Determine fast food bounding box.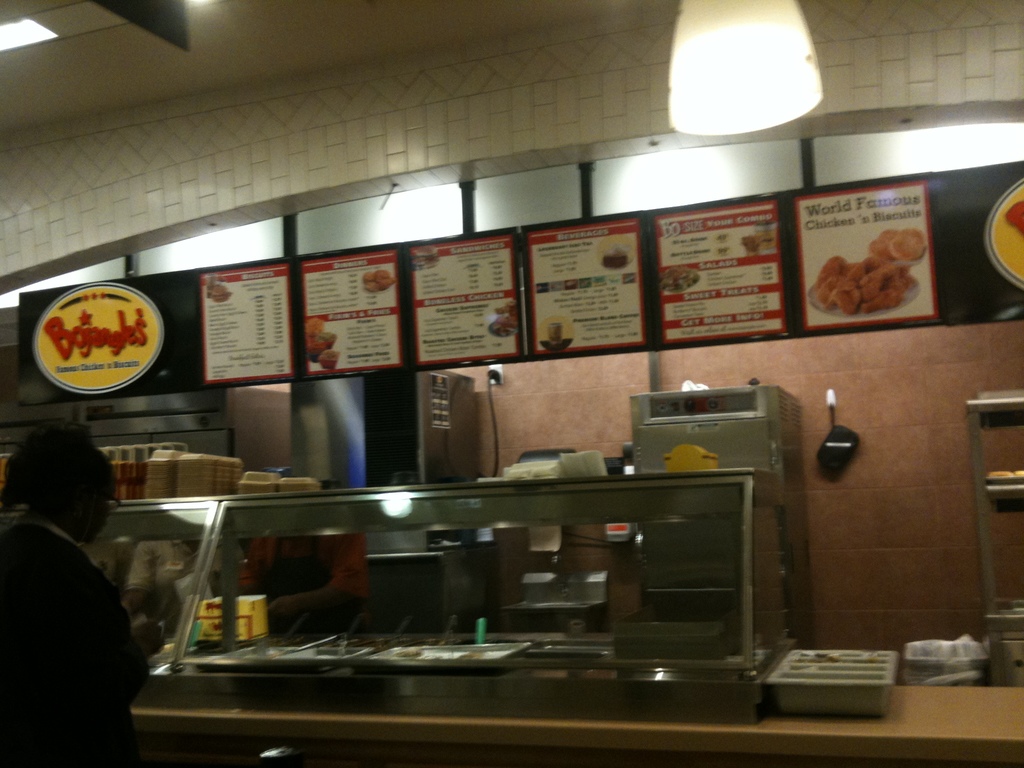
Determined: bbox=(744, 233, 760, 254).
